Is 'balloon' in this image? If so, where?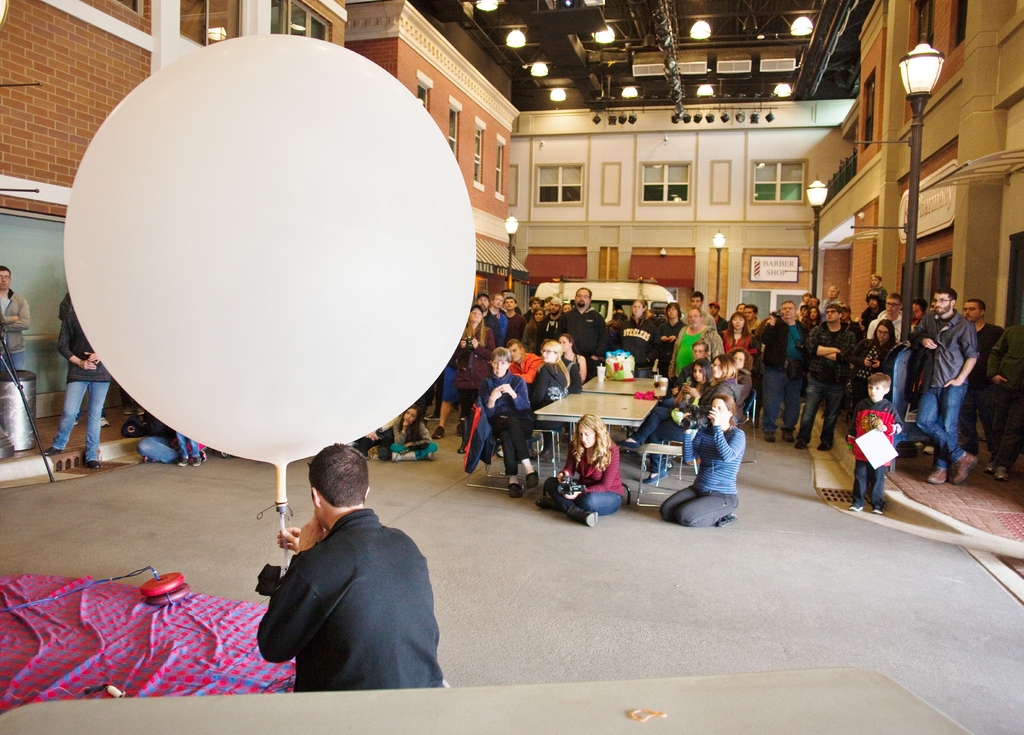
Yes, at (64,30,480,505).
